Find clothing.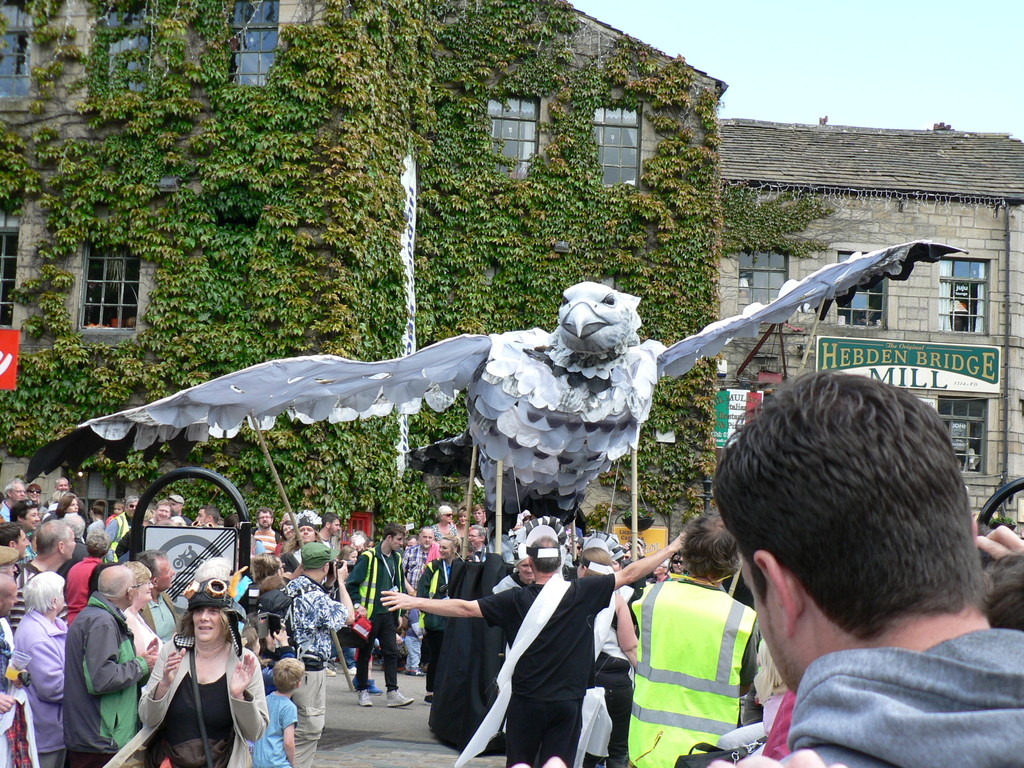
l=495, t=563, r=527, b=596.
